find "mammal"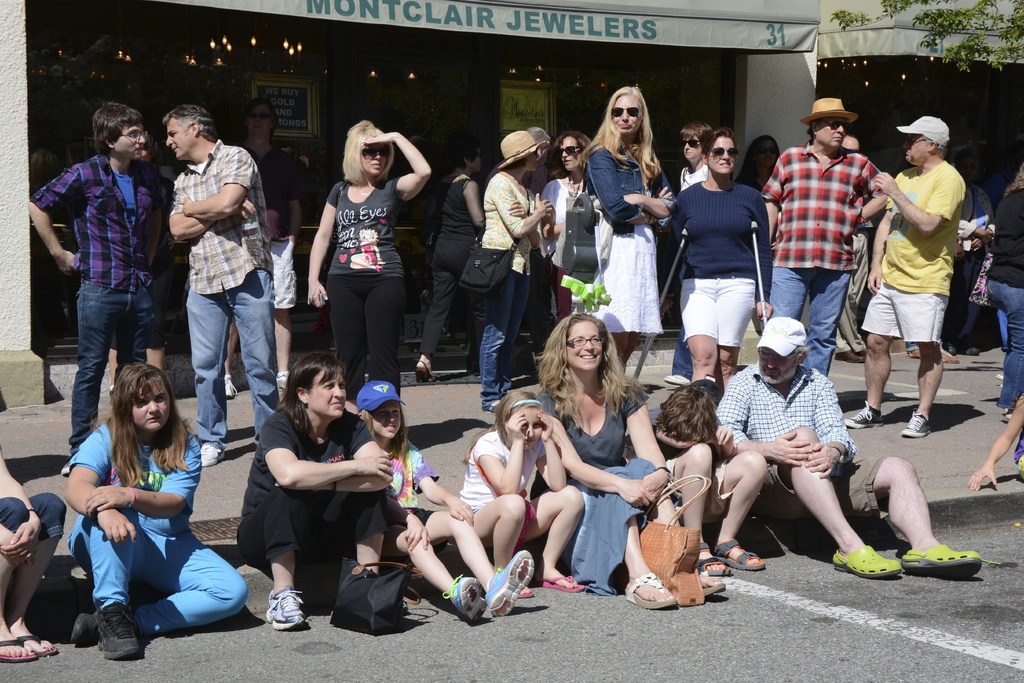
414 140 493 388
